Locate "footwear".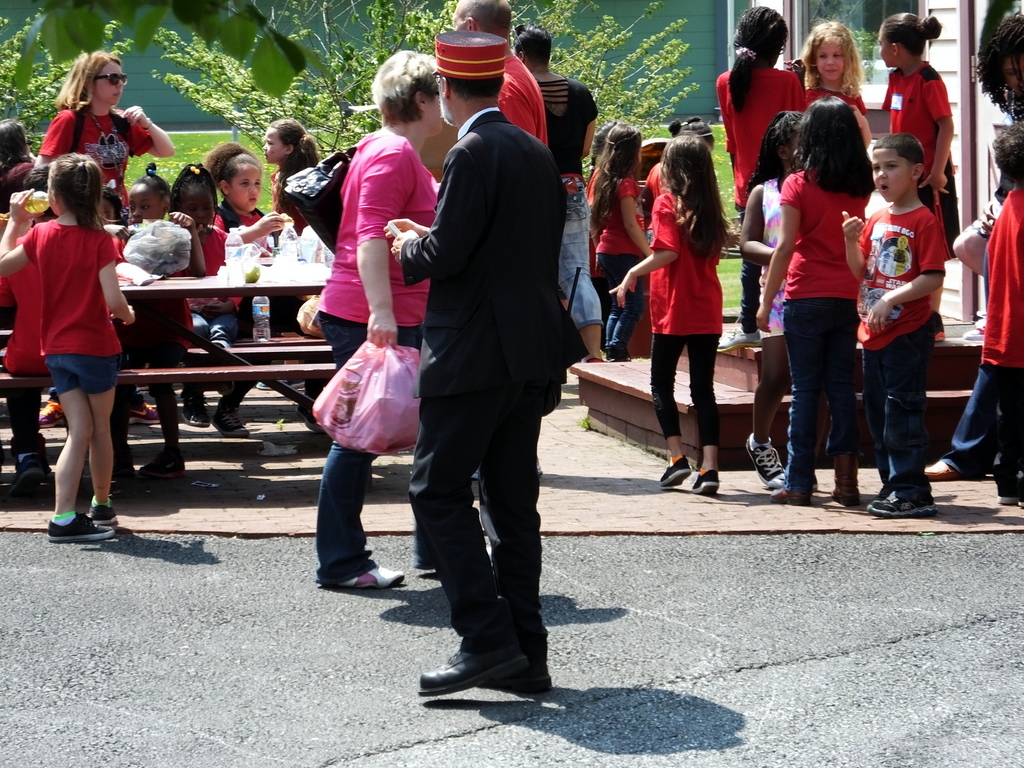
Bounding box: detection(412, 650, 528, 697).
